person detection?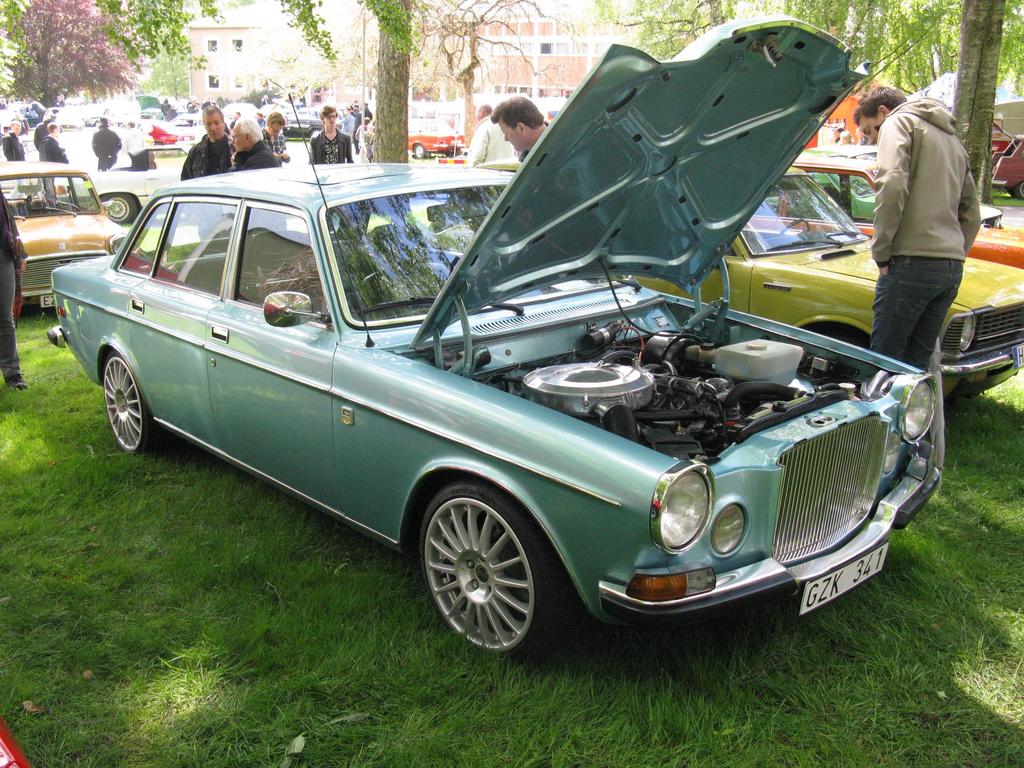
region(33, 120, 93, 167)
